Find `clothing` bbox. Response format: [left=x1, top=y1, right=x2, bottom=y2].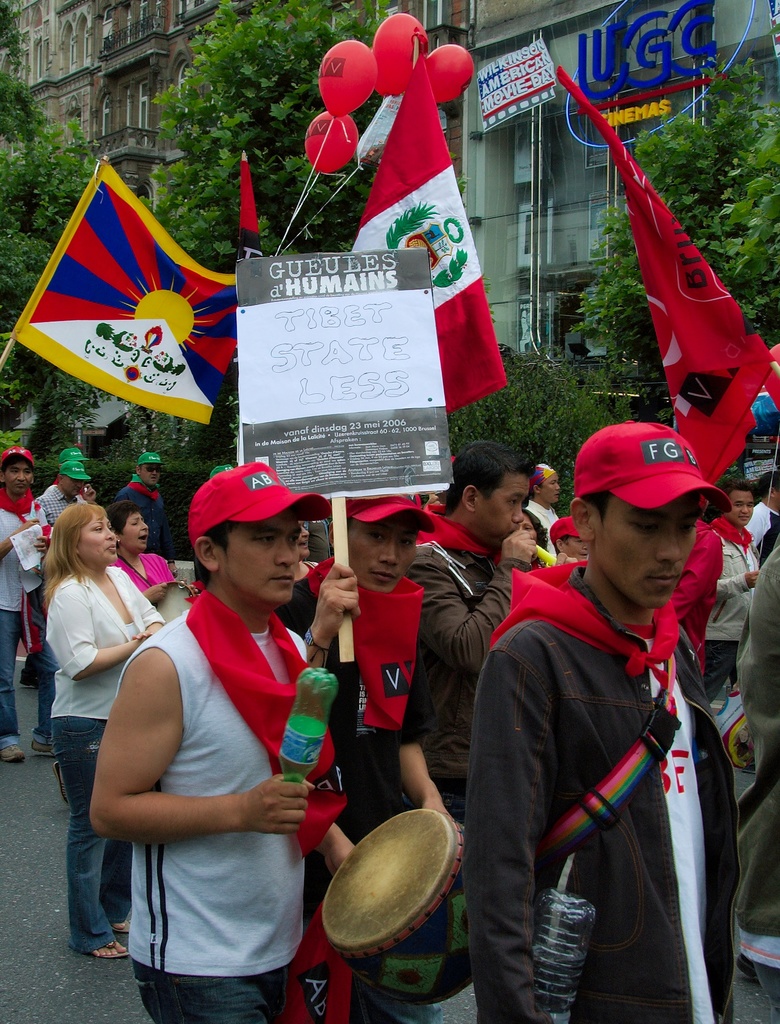
[left=35, top=486, right=75, bottom=521].
